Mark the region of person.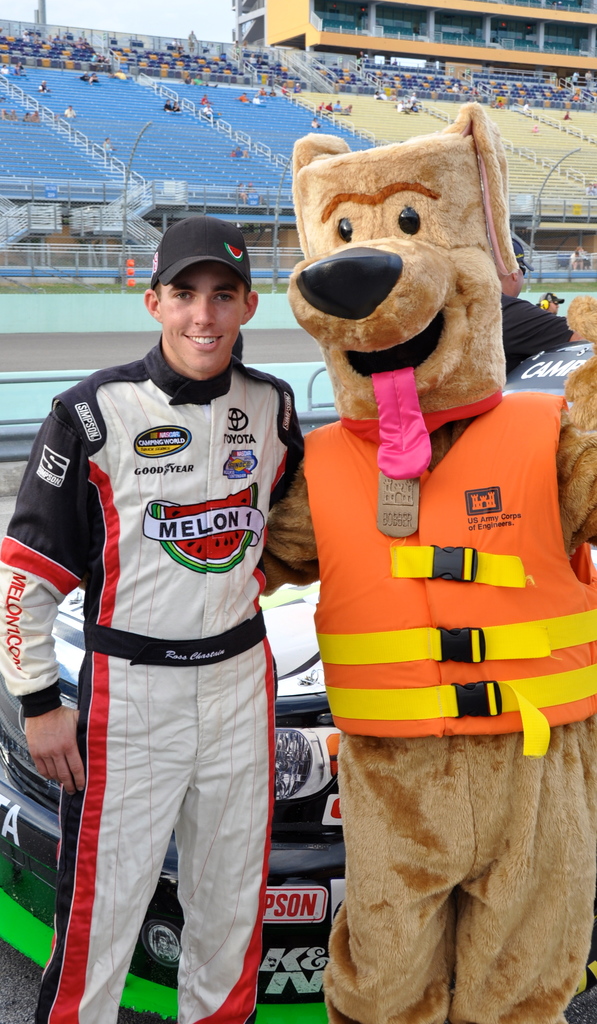
Region: x1=199, y1=93, x2=210, y2=102.
